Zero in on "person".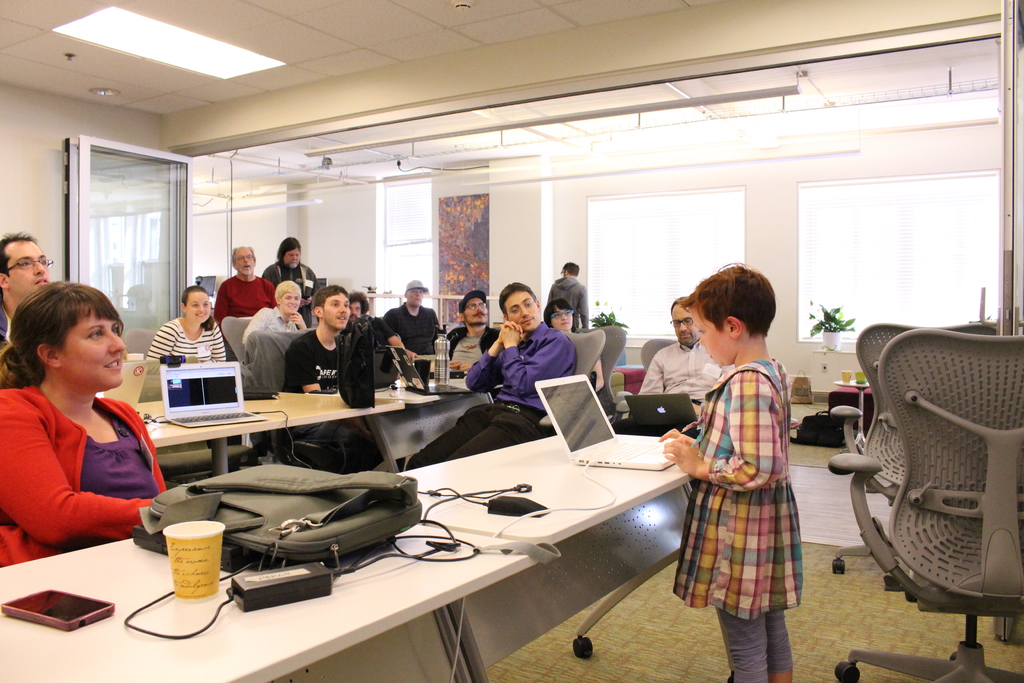
Zeroed in: 0,277,179,562.
